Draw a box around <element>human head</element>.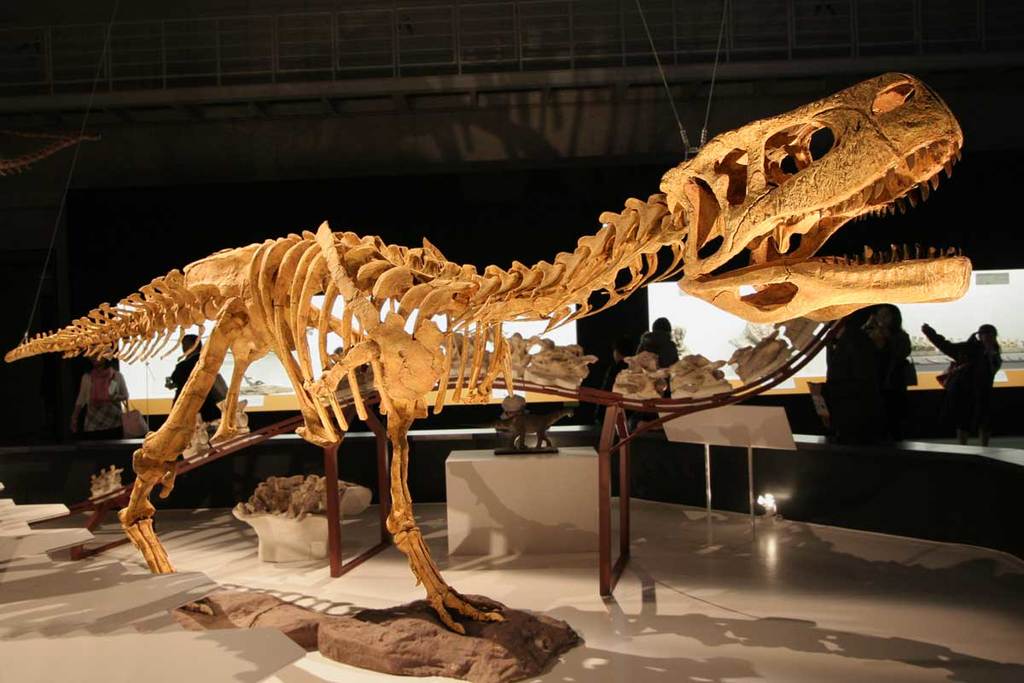
[95, 357, 121, 383].
